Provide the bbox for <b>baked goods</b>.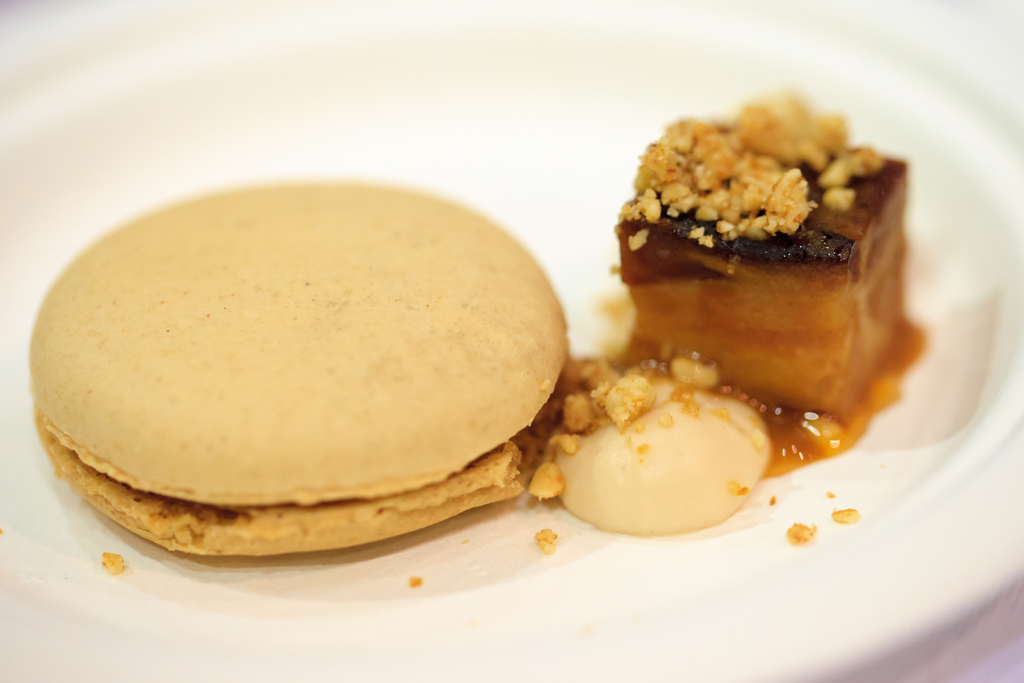
x1=50 y1=174 x2=566 y2=553.
